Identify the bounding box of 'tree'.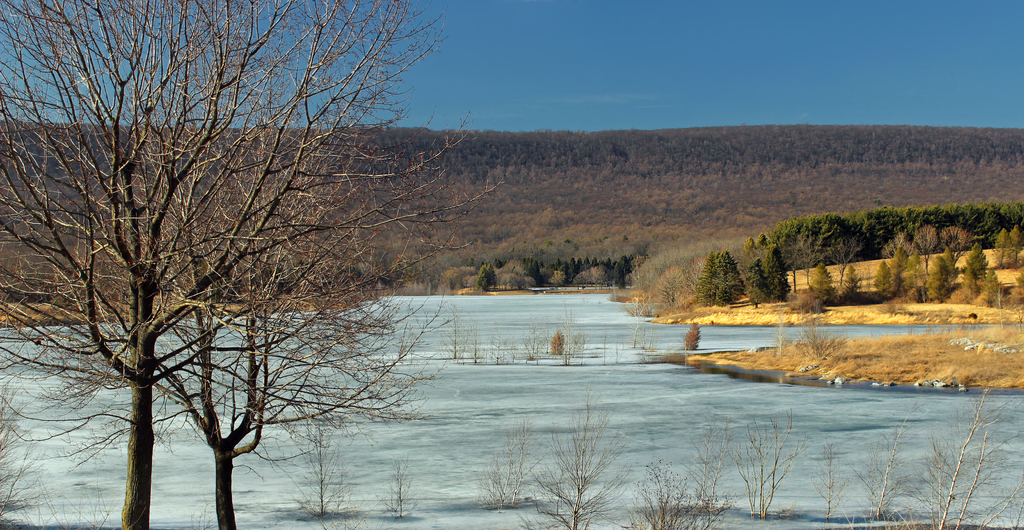
x1=526 y1=258 x2=557 y2=283.
